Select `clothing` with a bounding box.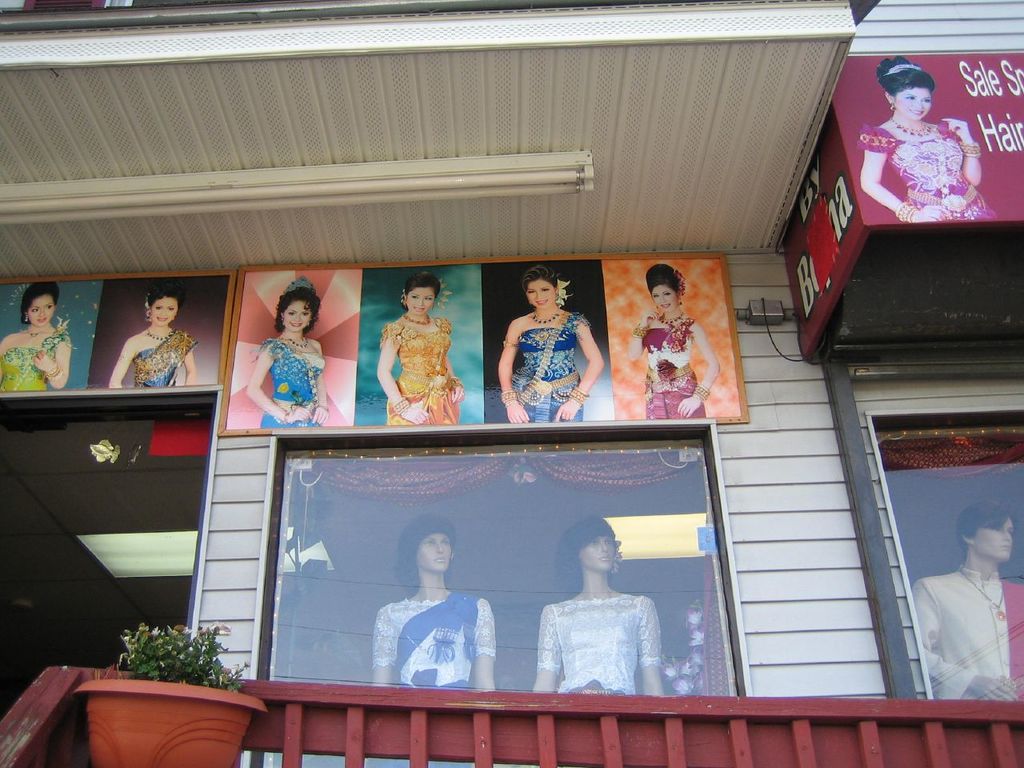
<bbox>500, 296, 598, 418</bbox>.
